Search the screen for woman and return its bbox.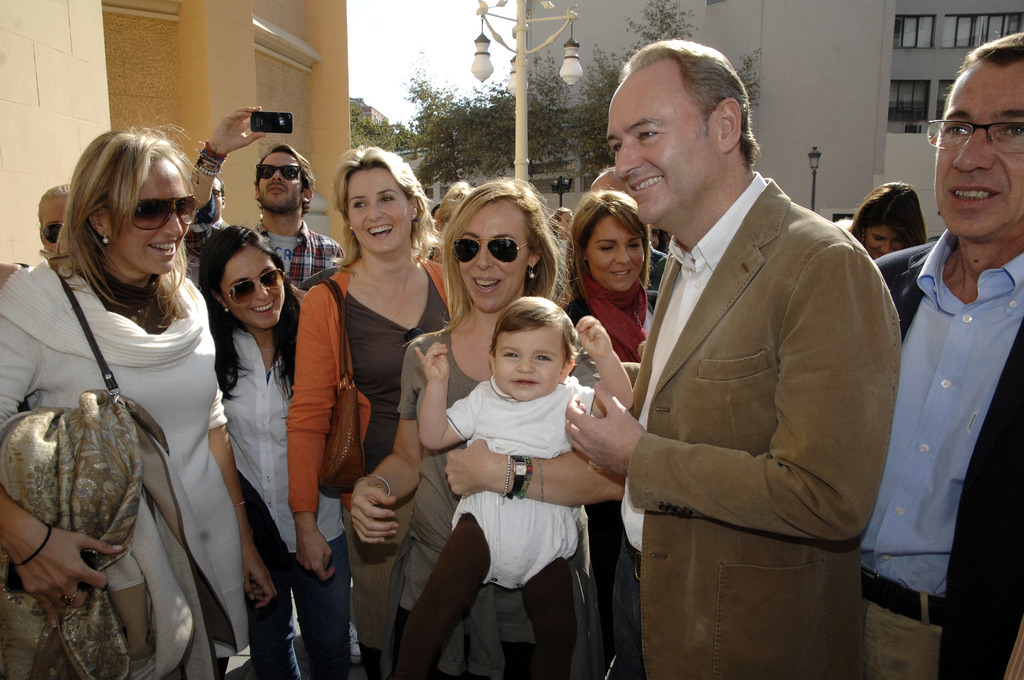
Found: region(555, 188, 641, 679).
